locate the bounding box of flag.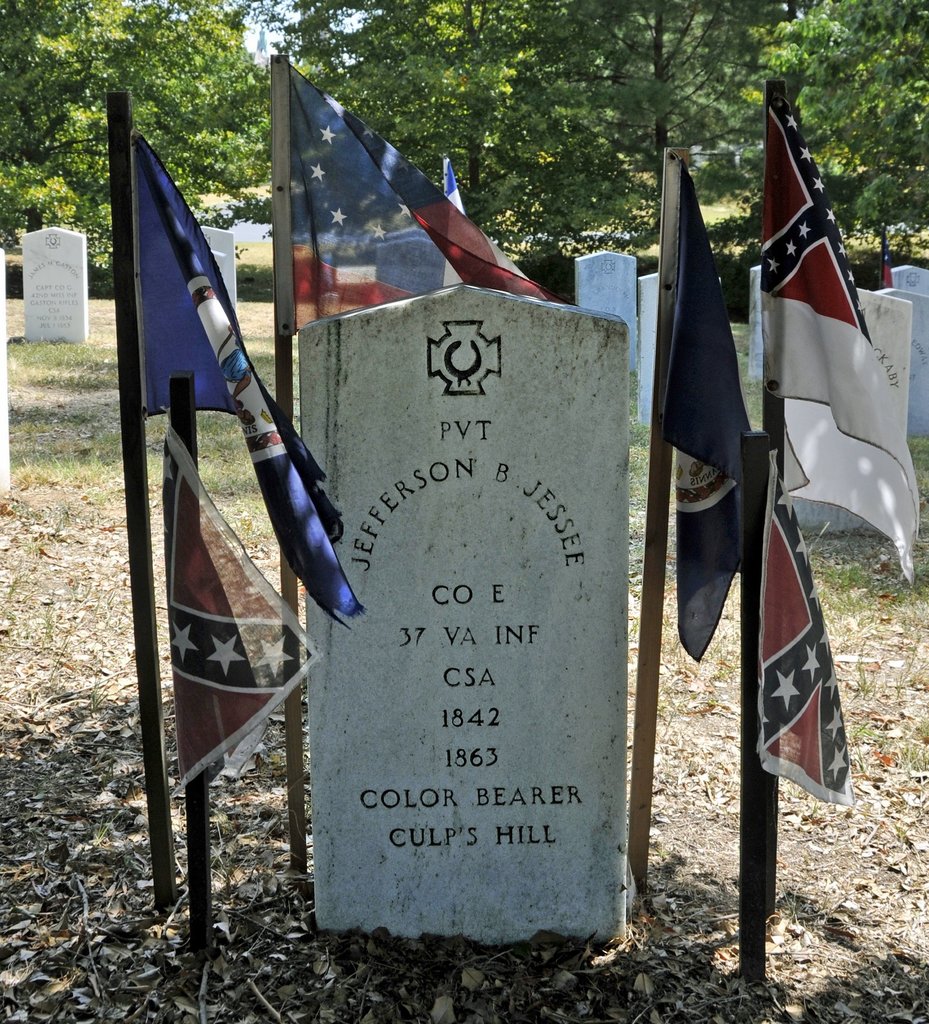
Bounding box: crop(139, 124, 374, 624).
